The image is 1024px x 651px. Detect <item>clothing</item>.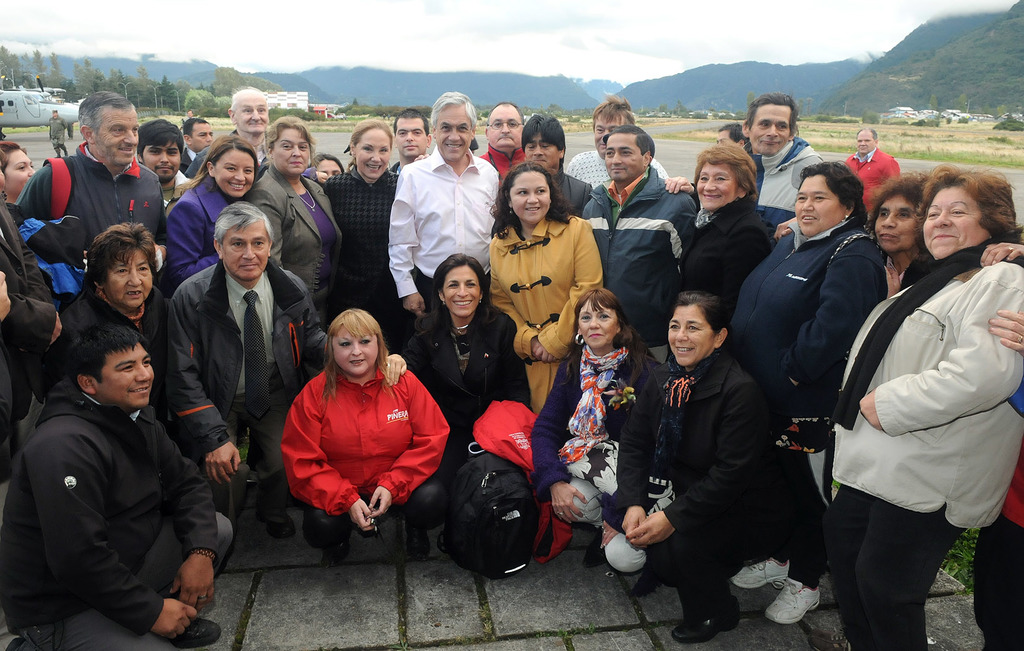
Detection: <region>551, 161, 595, 216</region>.
